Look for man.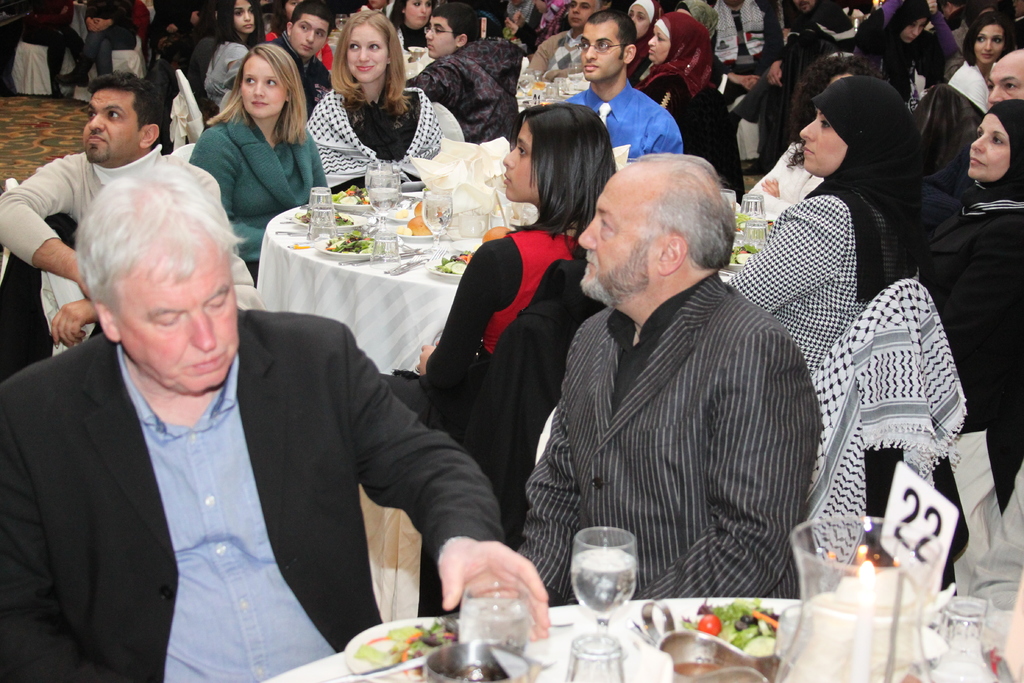
Found: [x1=408, y1=0, x2=513, y2=133].
